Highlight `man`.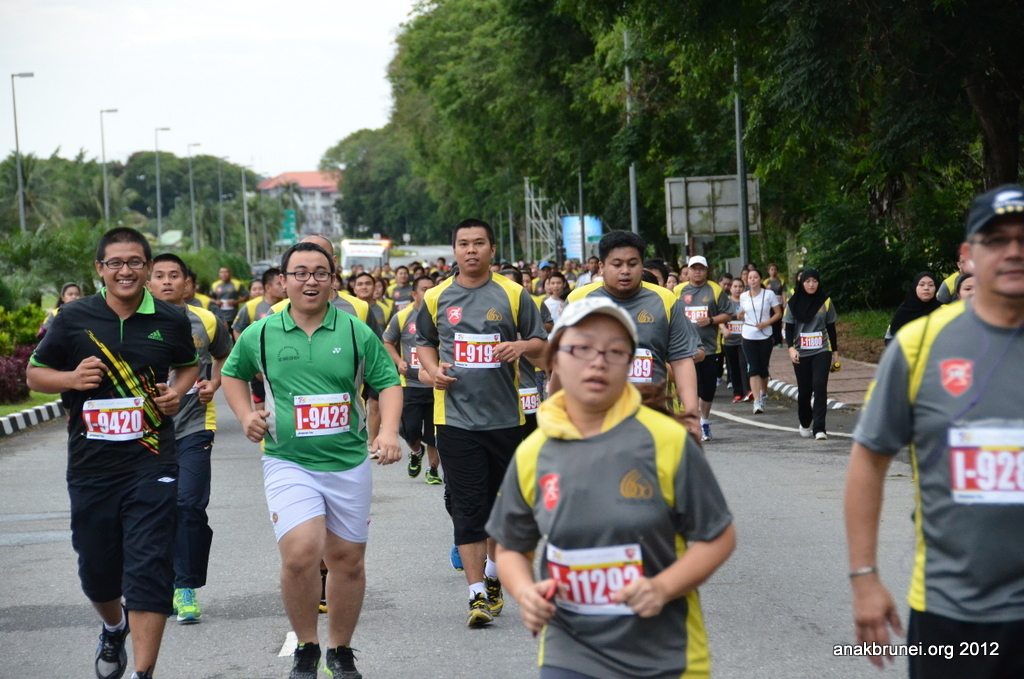
Highlighted region: {"left": 21, "top": 225, "right": 197, "bottom": 678}.
